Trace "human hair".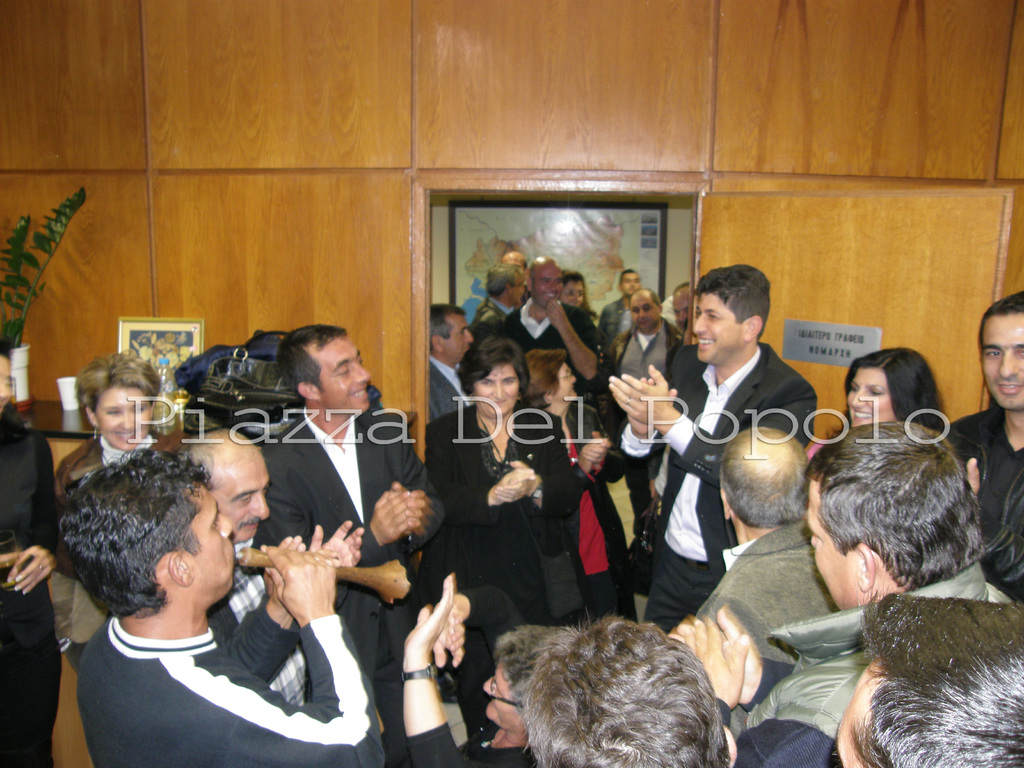
Traced to region(529, 262, 537, 288).
